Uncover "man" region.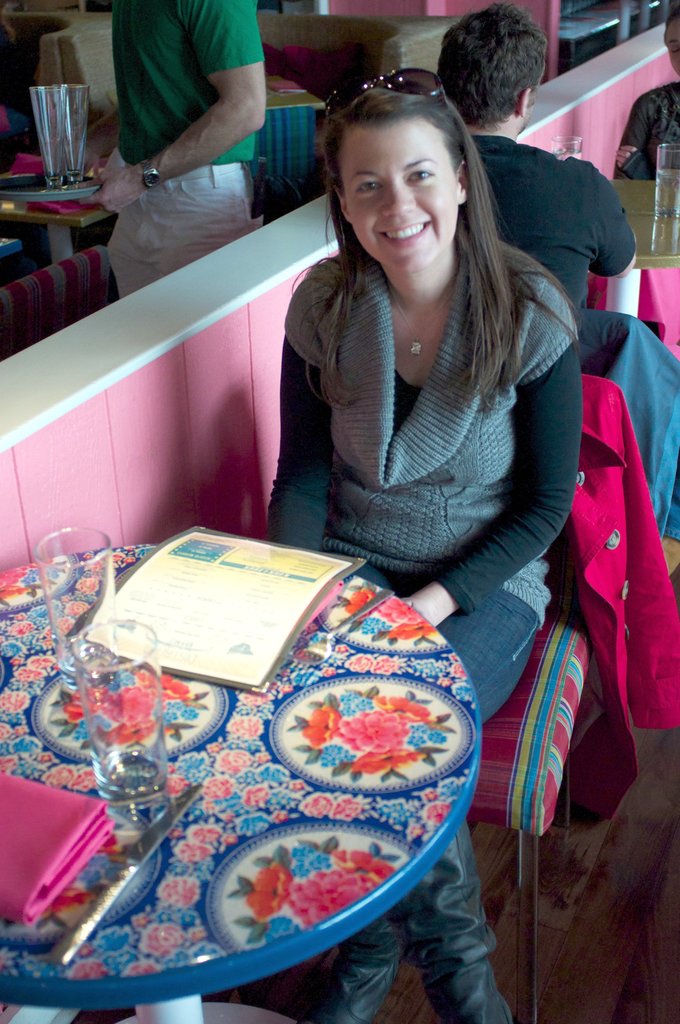
Uncovered: region(77, 0, 265, 300).
